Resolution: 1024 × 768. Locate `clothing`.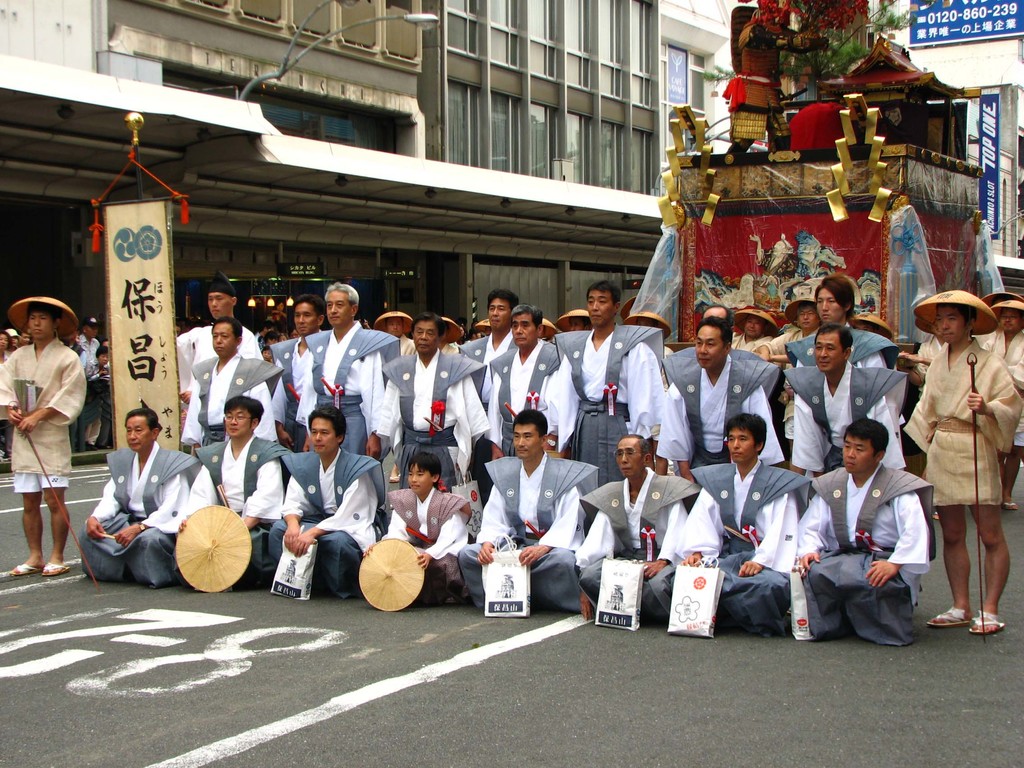
bbox=[4, 348, 21, 458].
